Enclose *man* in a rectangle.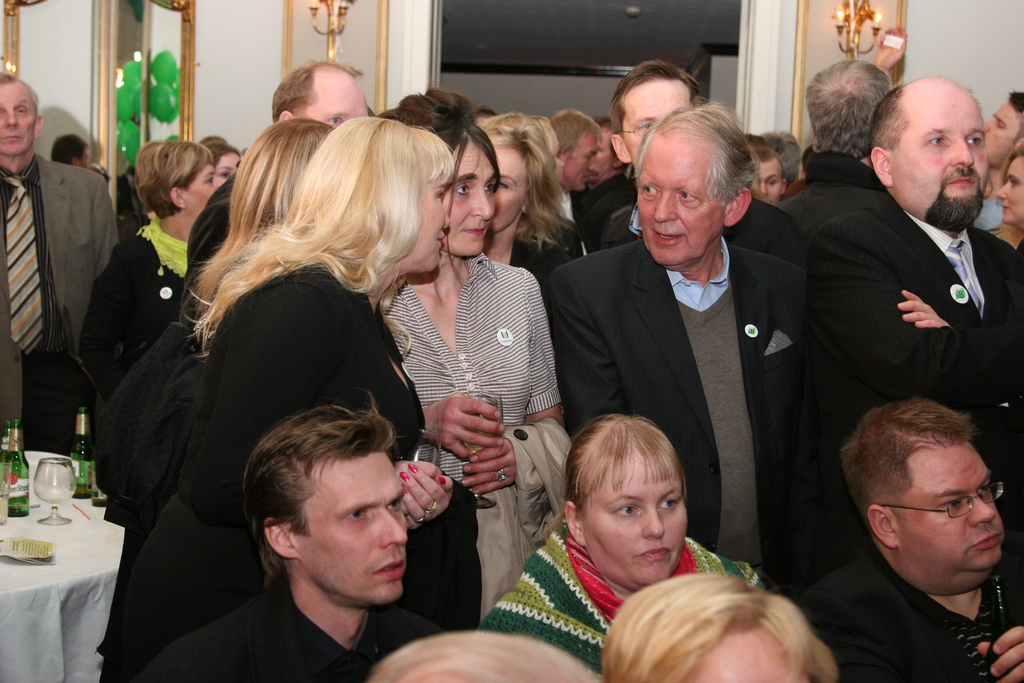
bbox=[575, 117, 636, 227].
